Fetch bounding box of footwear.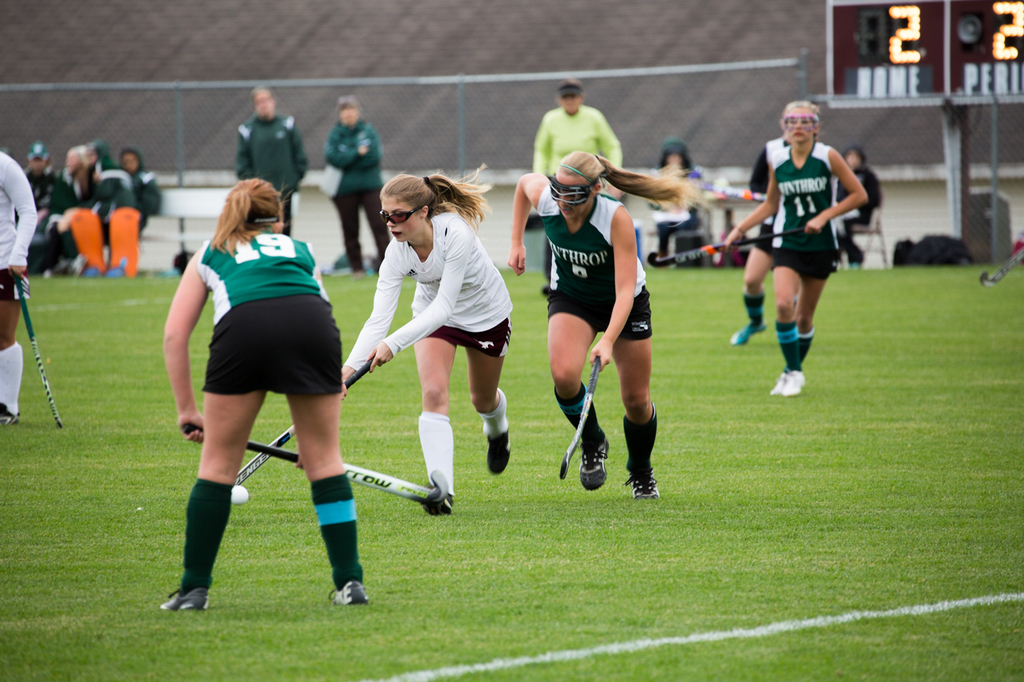
Bbox: (left=575, top=437, right=606, bottom=497).
